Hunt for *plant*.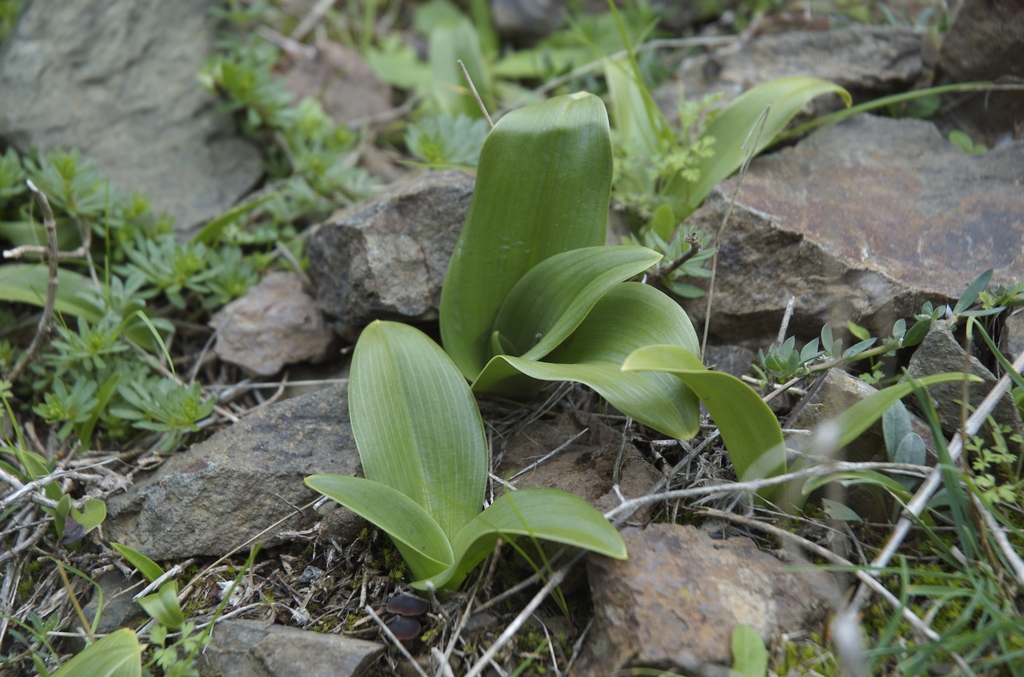
Hunted down at <bbox>635, 331, 980, 511</bbox>.
